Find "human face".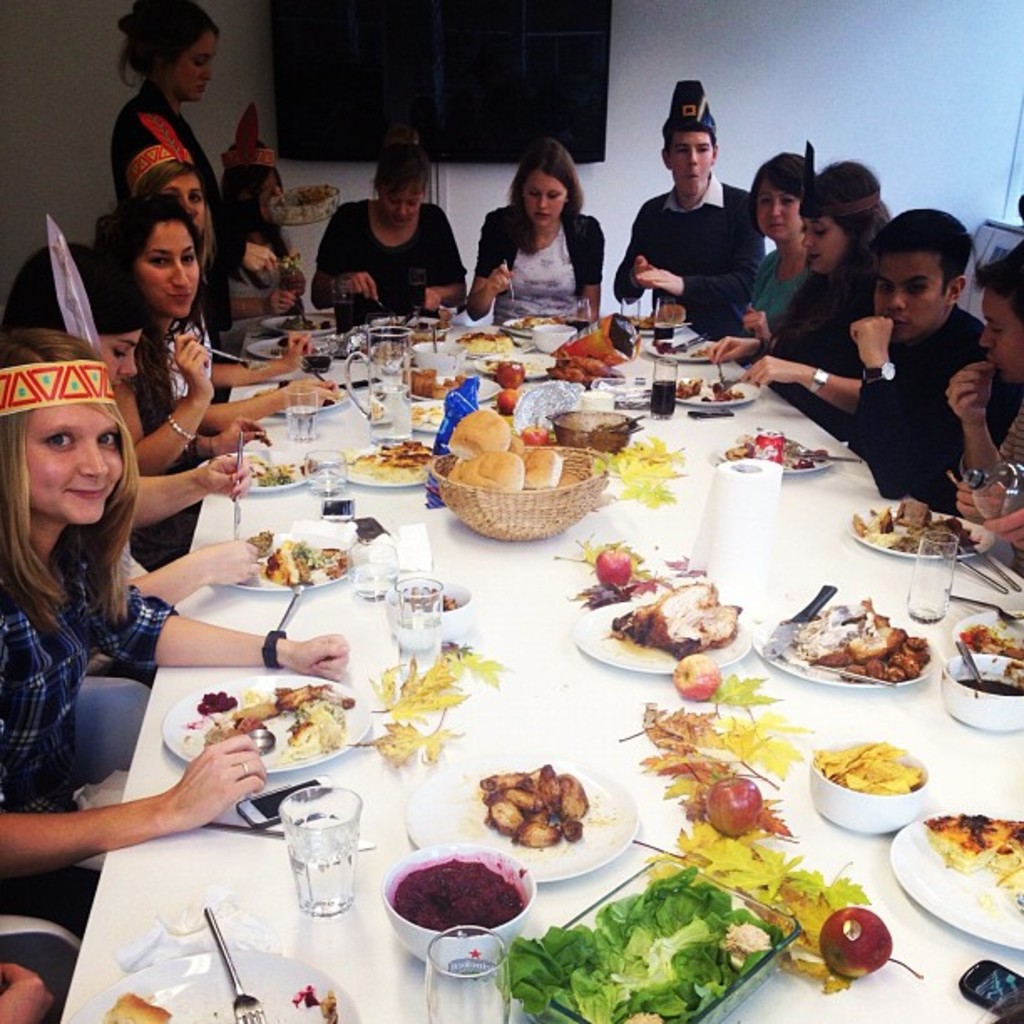
Rect(99, 328, 141, 385).
